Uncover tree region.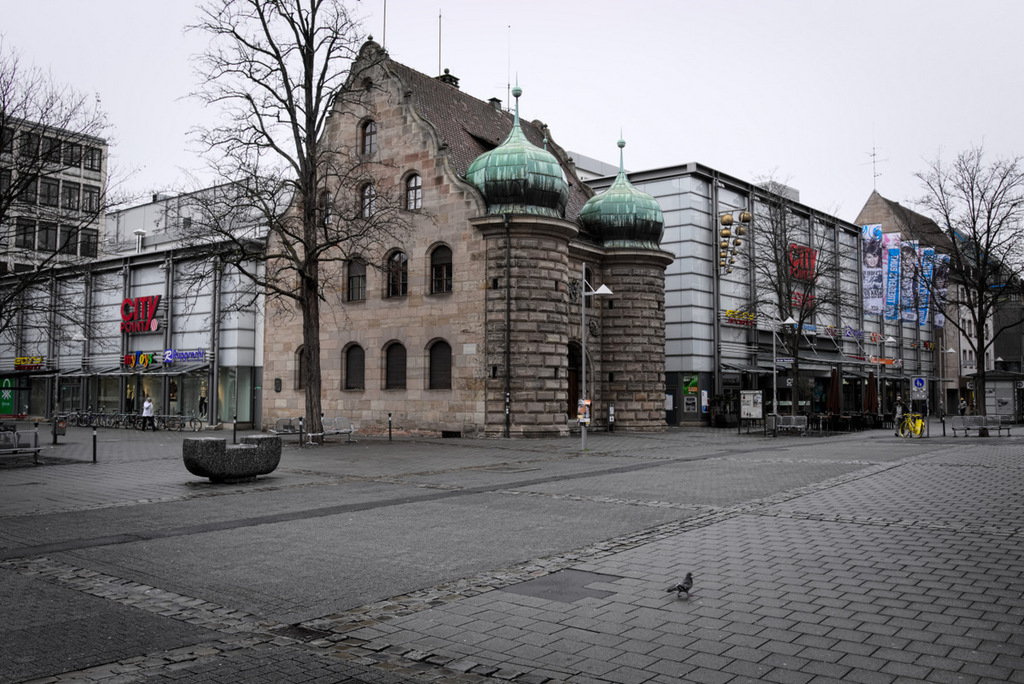
Uncovered: {"x1": 0, "y1": 35, "x2": 139, "y2": 371}.
